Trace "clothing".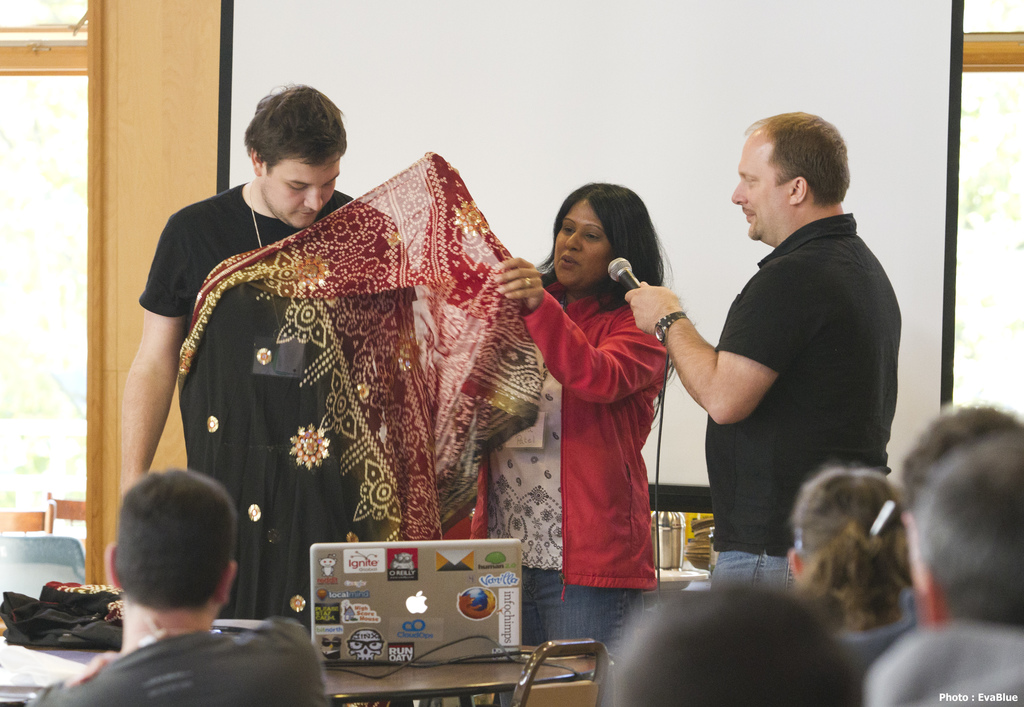
Traced to (33,615,321,706).
